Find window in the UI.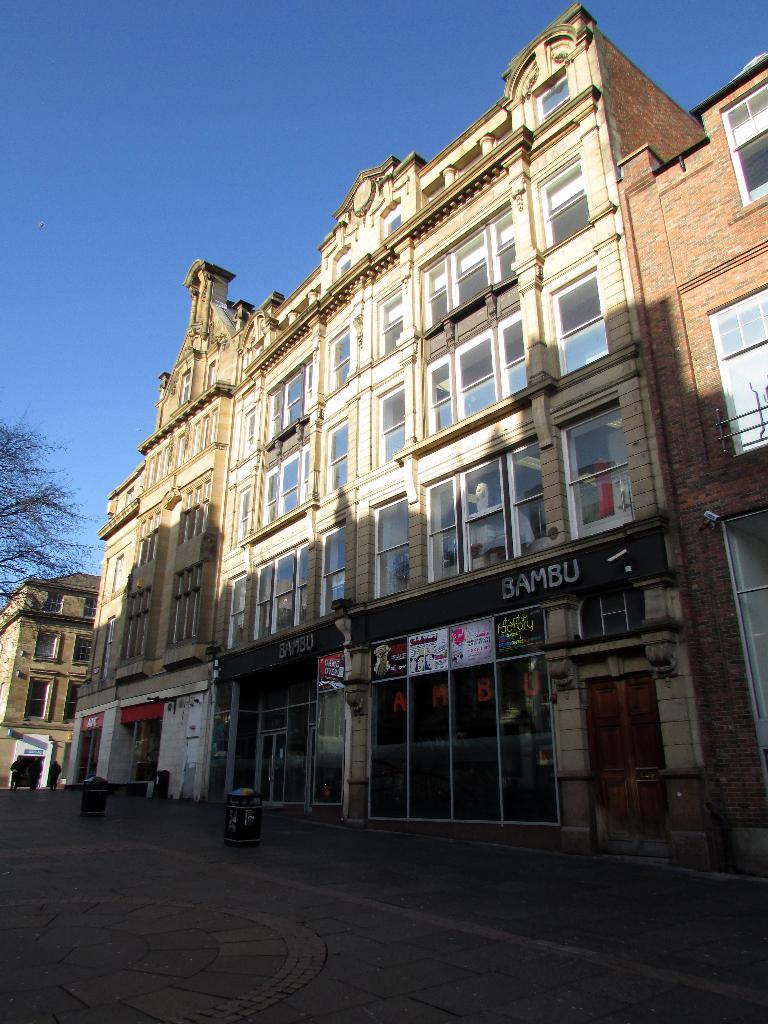
UI element at box=[317, 516, 344, 621].
